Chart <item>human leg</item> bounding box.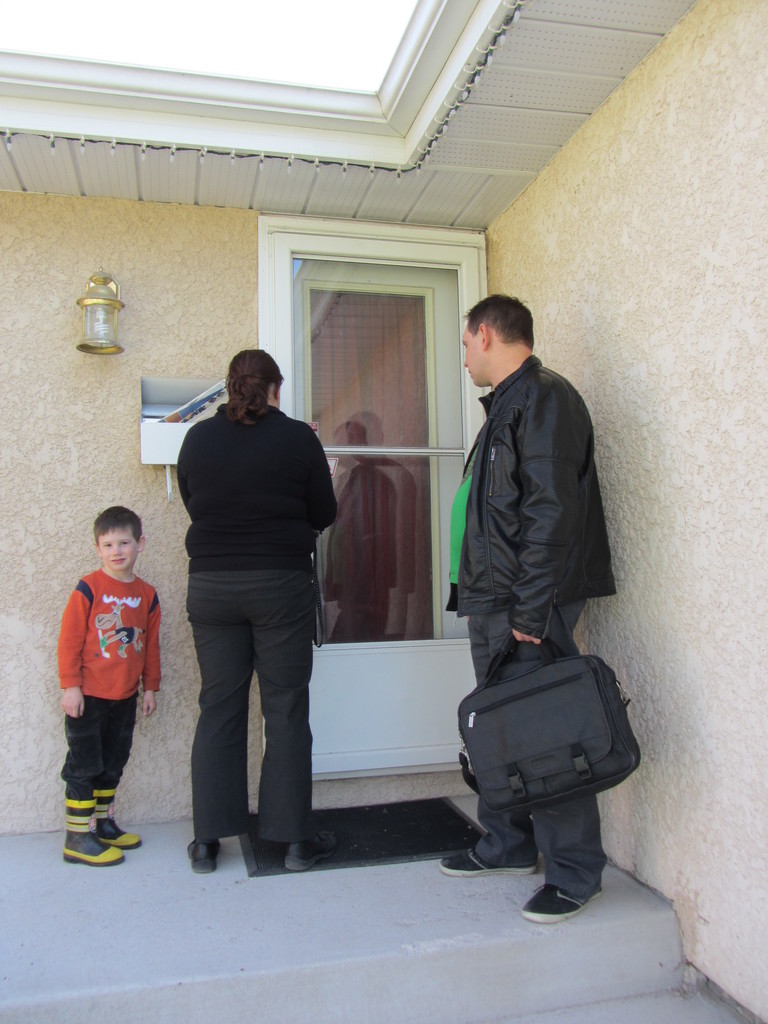
Charted: x1=246, y1=582, x2=318, y2=873.
